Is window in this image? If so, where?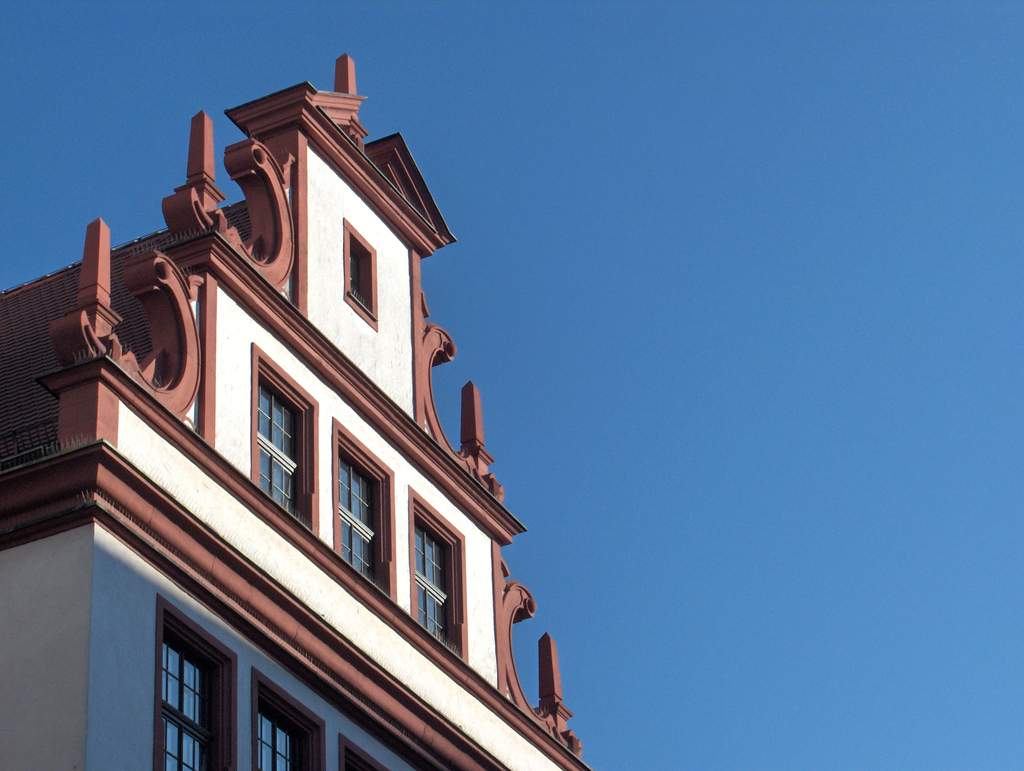
Yes, at <bbox>336, 434, 383, 594</bbox>.
